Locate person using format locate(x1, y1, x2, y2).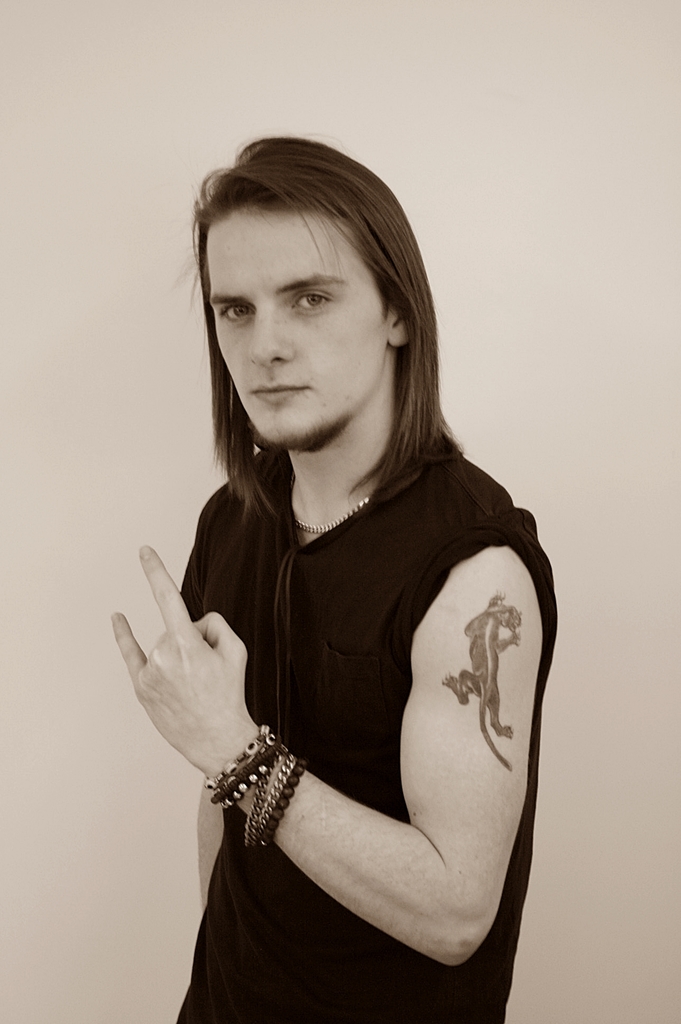
locate(102, 209, 615, 1023).
